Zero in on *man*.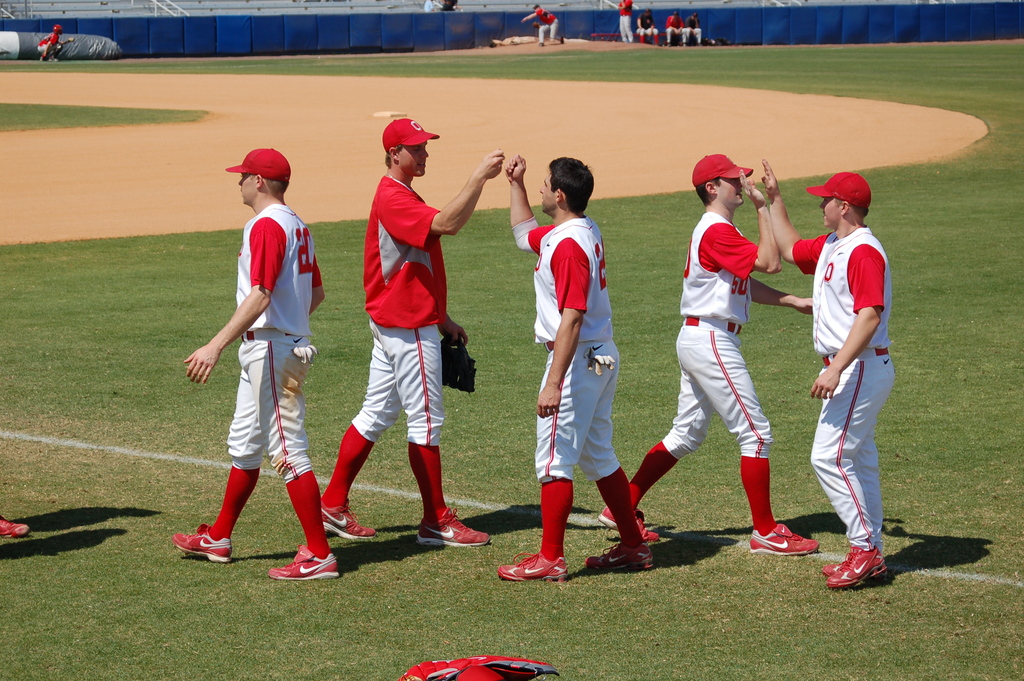
Zeroed in: 0:513:31:541.
